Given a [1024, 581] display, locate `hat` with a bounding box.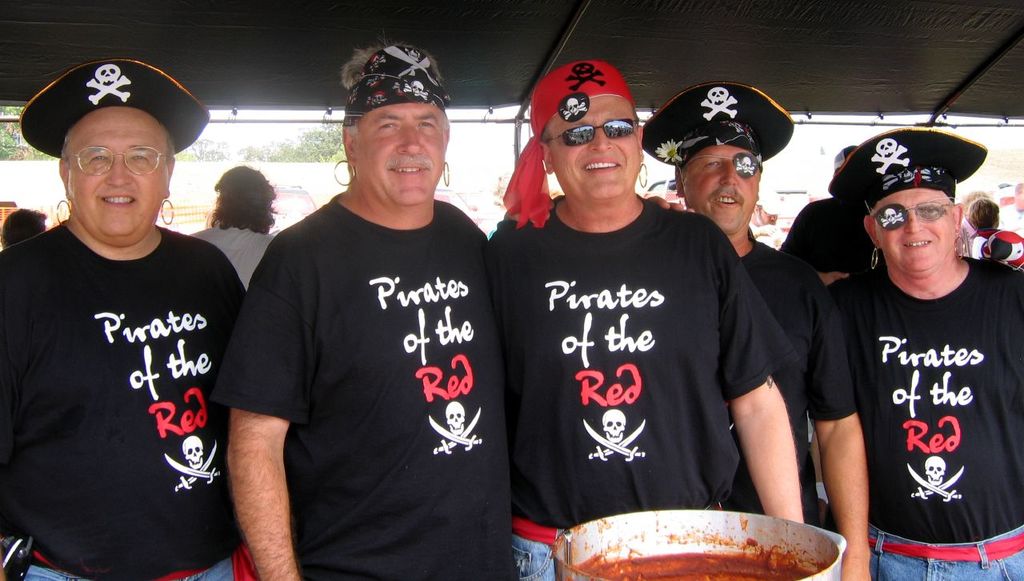
Located: 826,130,989,218.
